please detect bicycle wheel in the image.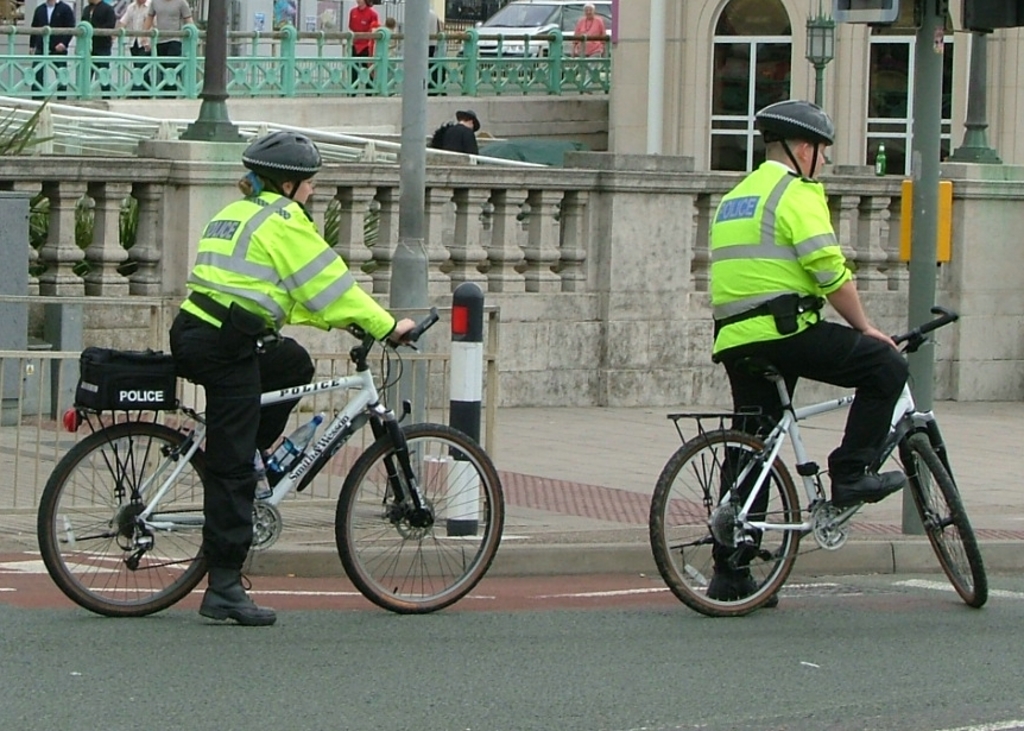
l=904, t=436, r=988, b=609.
